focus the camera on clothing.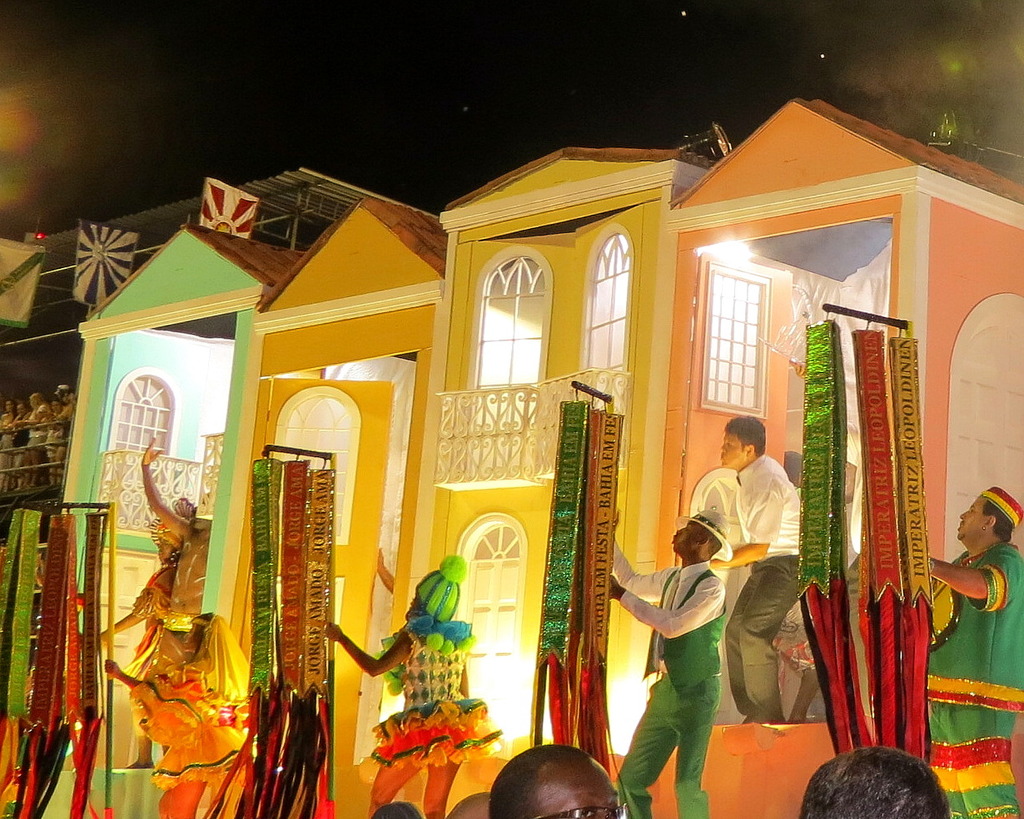
Focus region: detection(927, 545, 1023, 818).
